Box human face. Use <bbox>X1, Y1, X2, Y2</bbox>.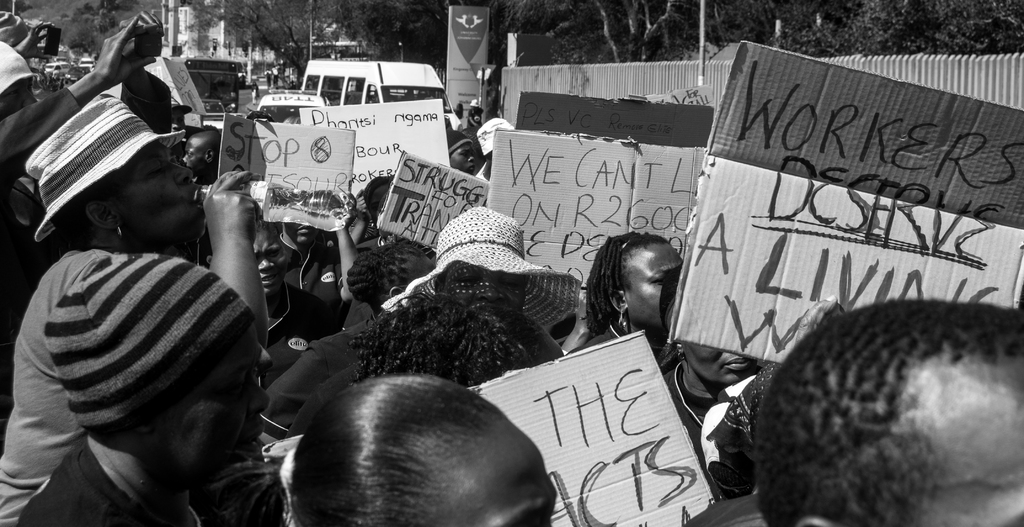
<bbox>439, 408, 556, 524</bbox>.
